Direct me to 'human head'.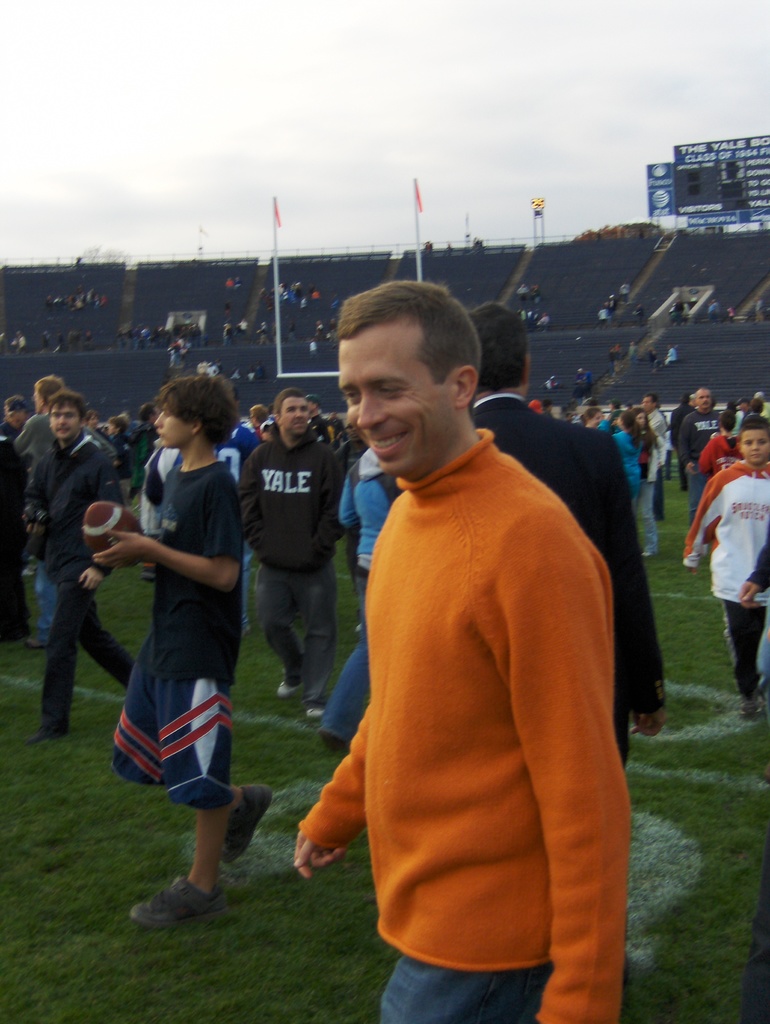
Direction: 332:280:481:473.
